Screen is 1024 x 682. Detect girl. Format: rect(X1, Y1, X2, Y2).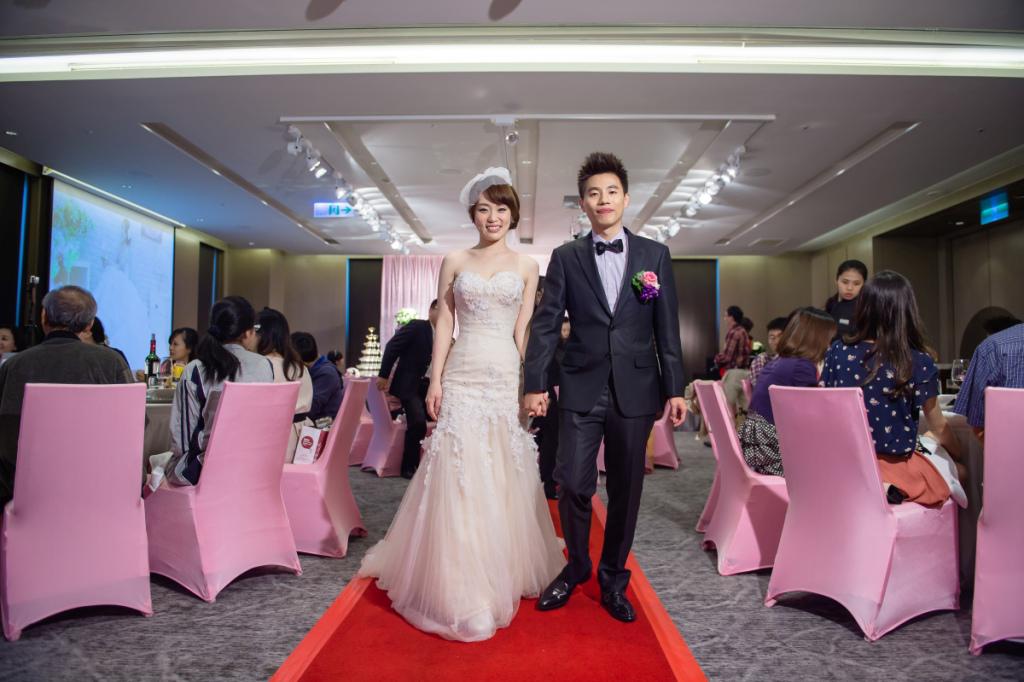
rect(0, 325, 22, 356).
